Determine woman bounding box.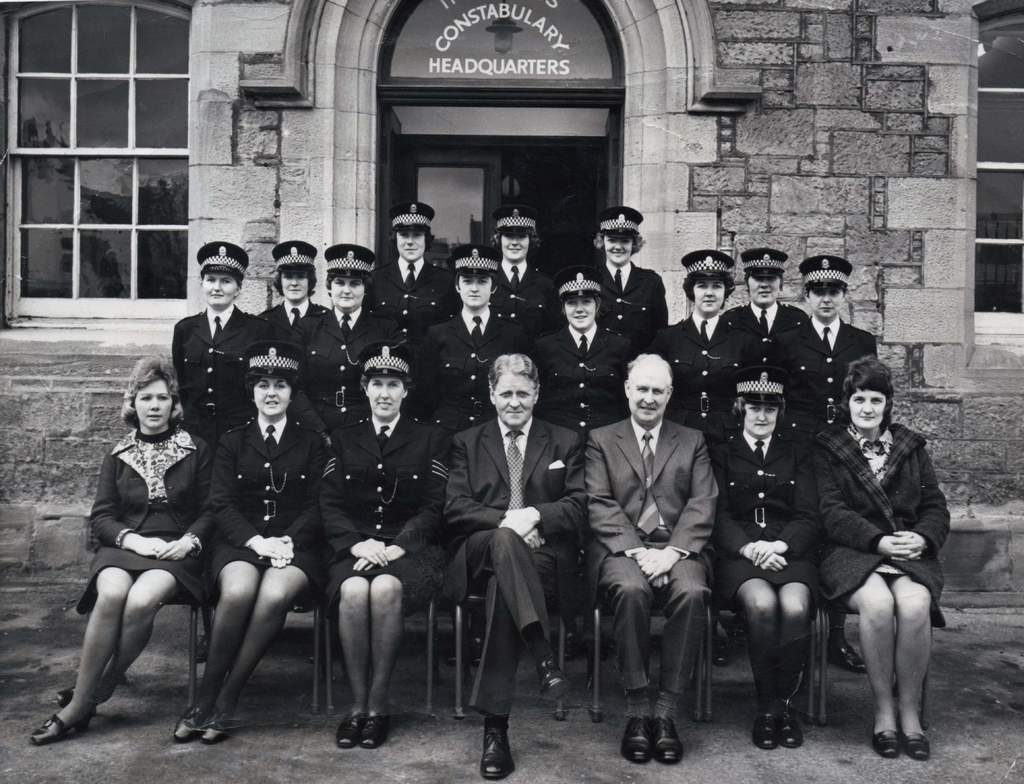
Determined: (left=319, top=350, right=460, bottom=747).
